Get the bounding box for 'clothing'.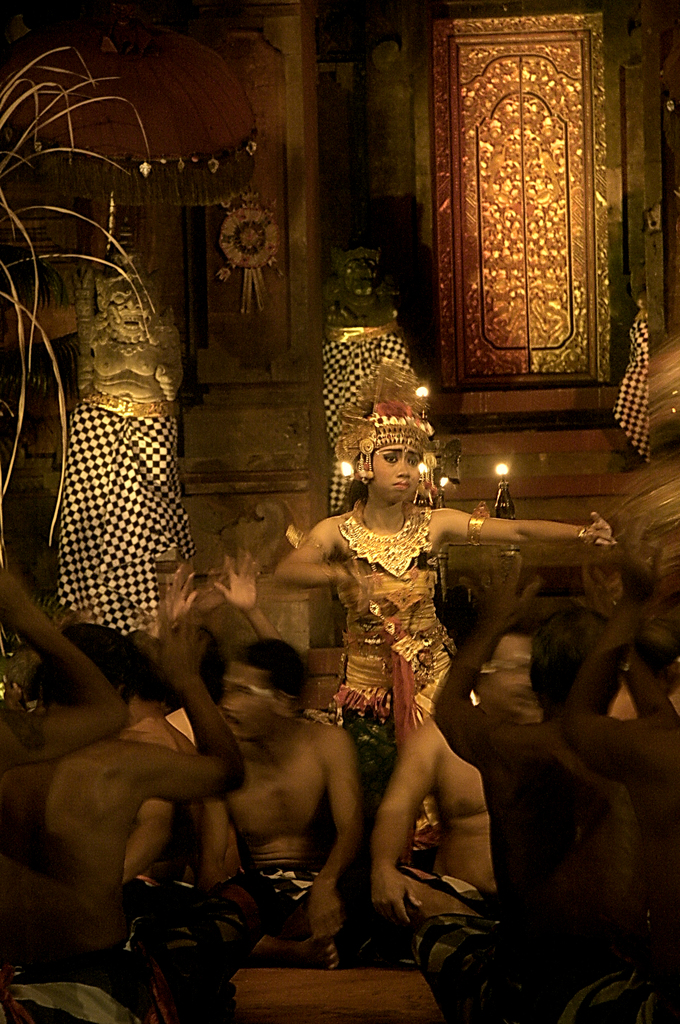
(left=56, top=401, right=198, bottom=634).
